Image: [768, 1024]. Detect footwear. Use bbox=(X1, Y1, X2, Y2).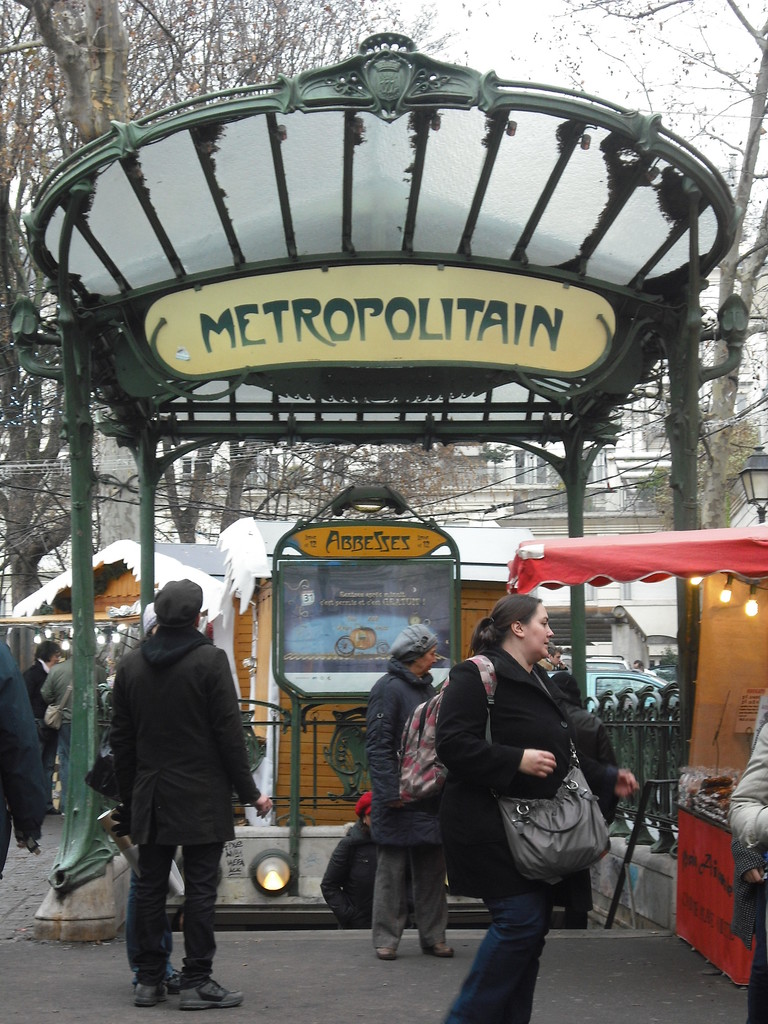
bbox=(377, 945, 389, 959).
